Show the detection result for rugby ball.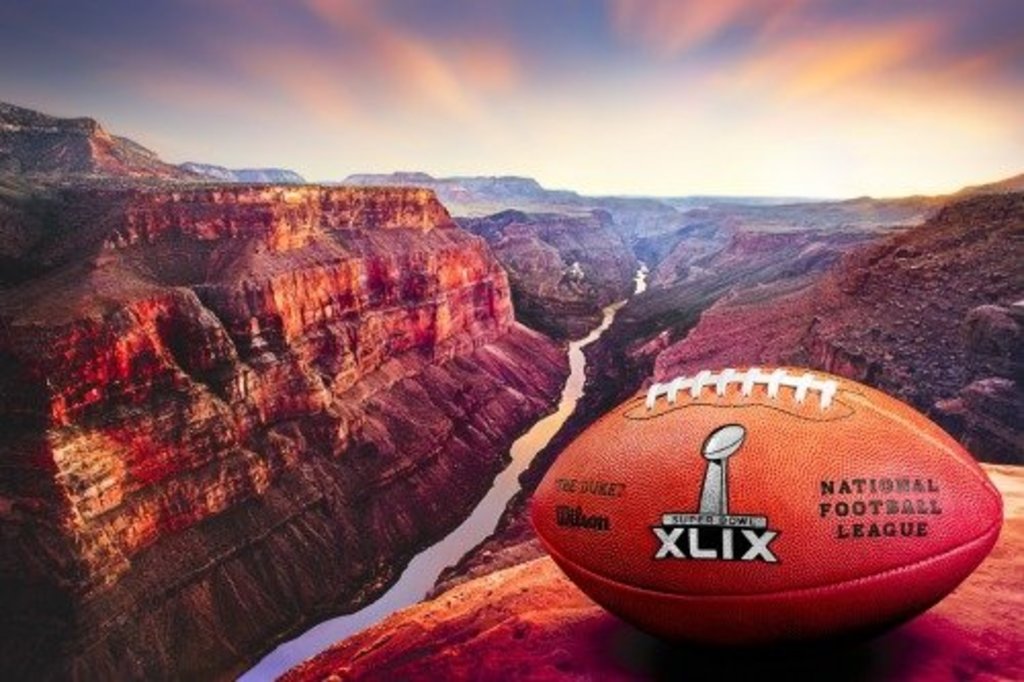
(602, 350, 983, 659).
